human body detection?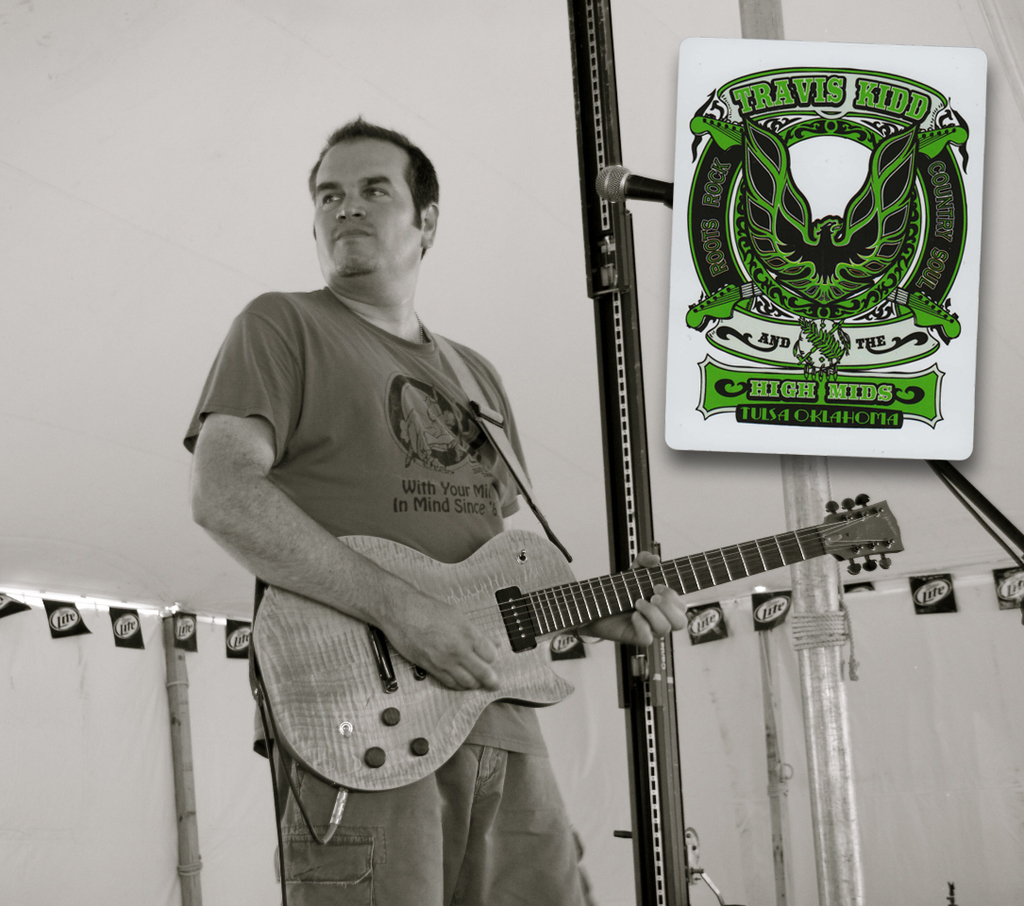
(198,148,613,841)
